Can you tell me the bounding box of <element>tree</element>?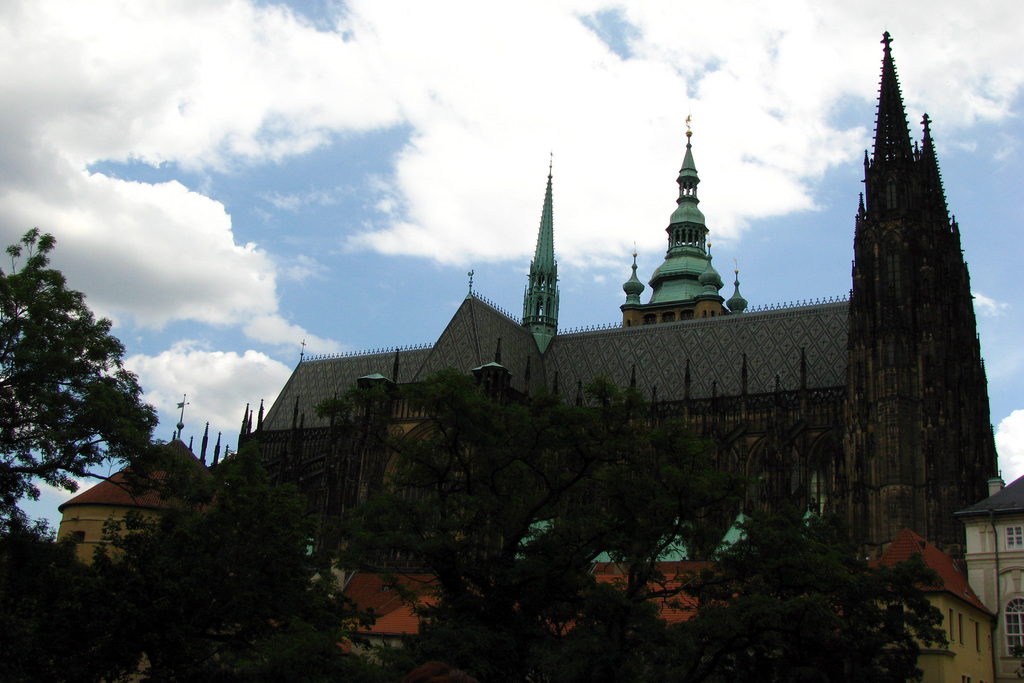
9 228 136 557.
